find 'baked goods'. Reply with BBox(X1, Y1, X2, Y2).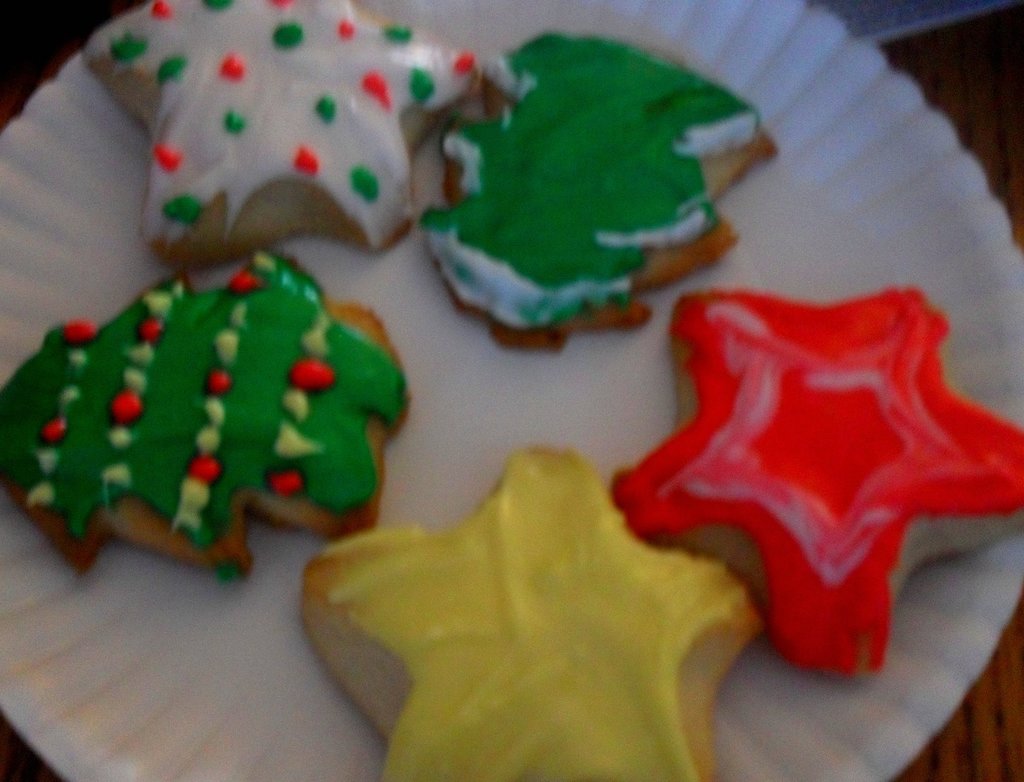
BBox(80, 0, 484, 272).
